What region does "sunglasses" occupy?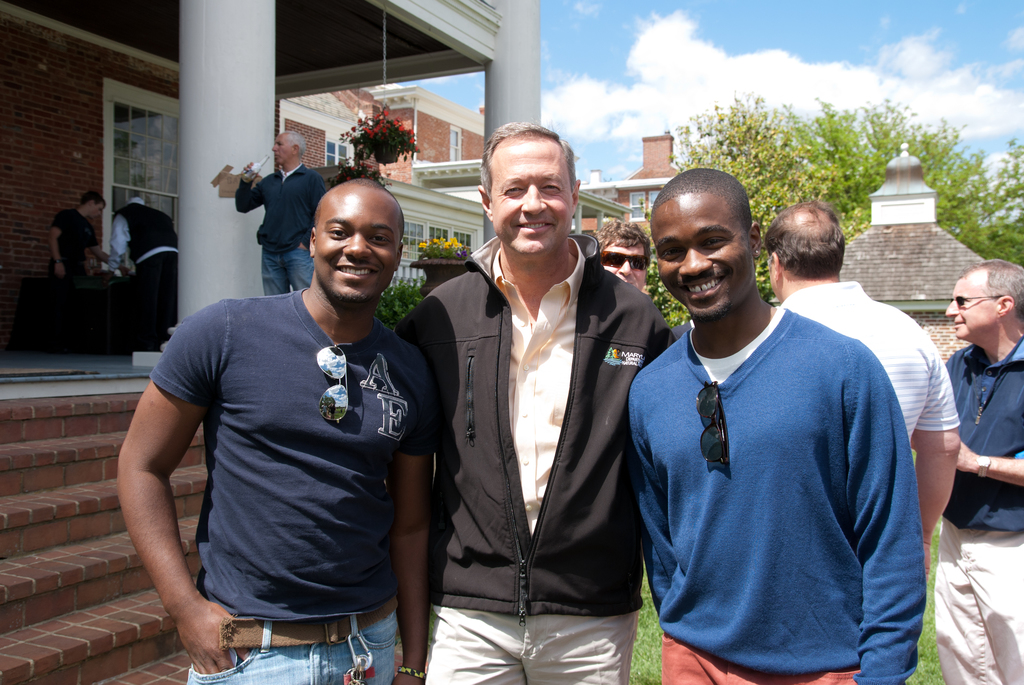
[314, 343, 351, 424].
